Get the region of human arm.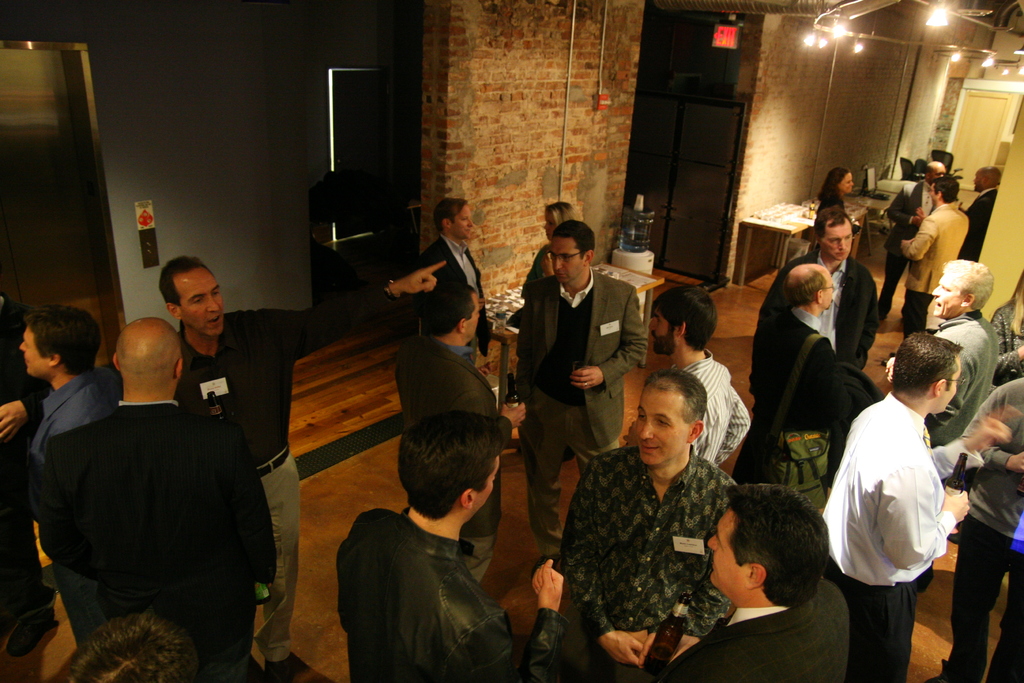
(213,417,276,605).
